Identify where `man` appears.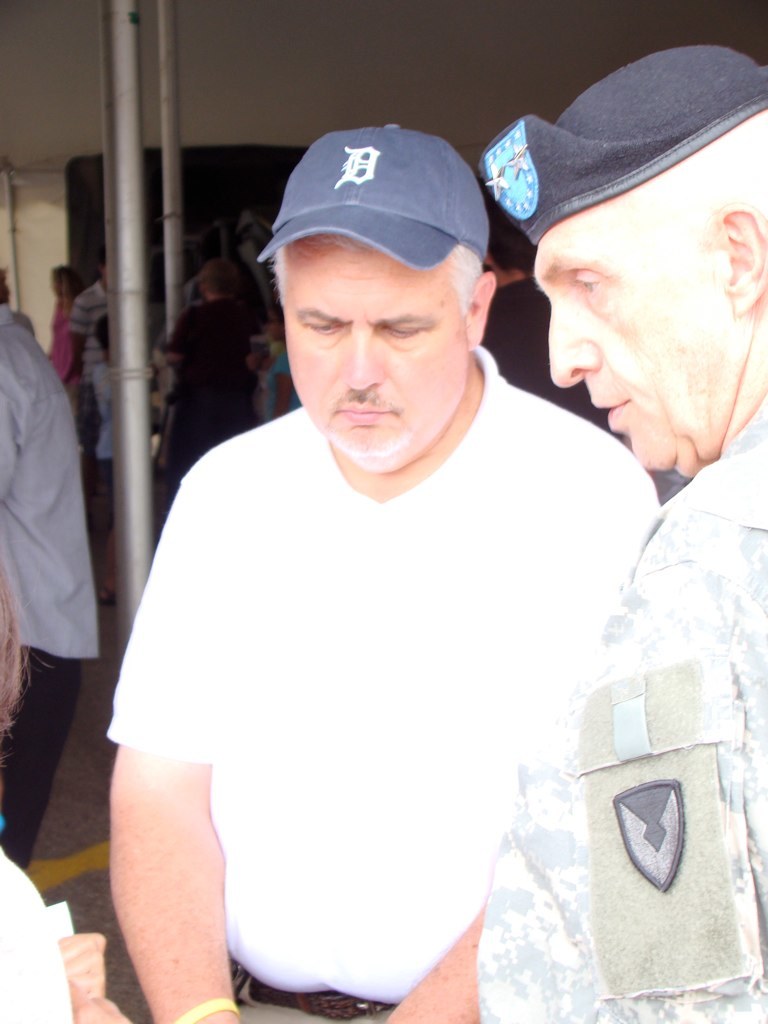
Appears at pyautogui.locateOnScreen(58, 280, 97, 489).
